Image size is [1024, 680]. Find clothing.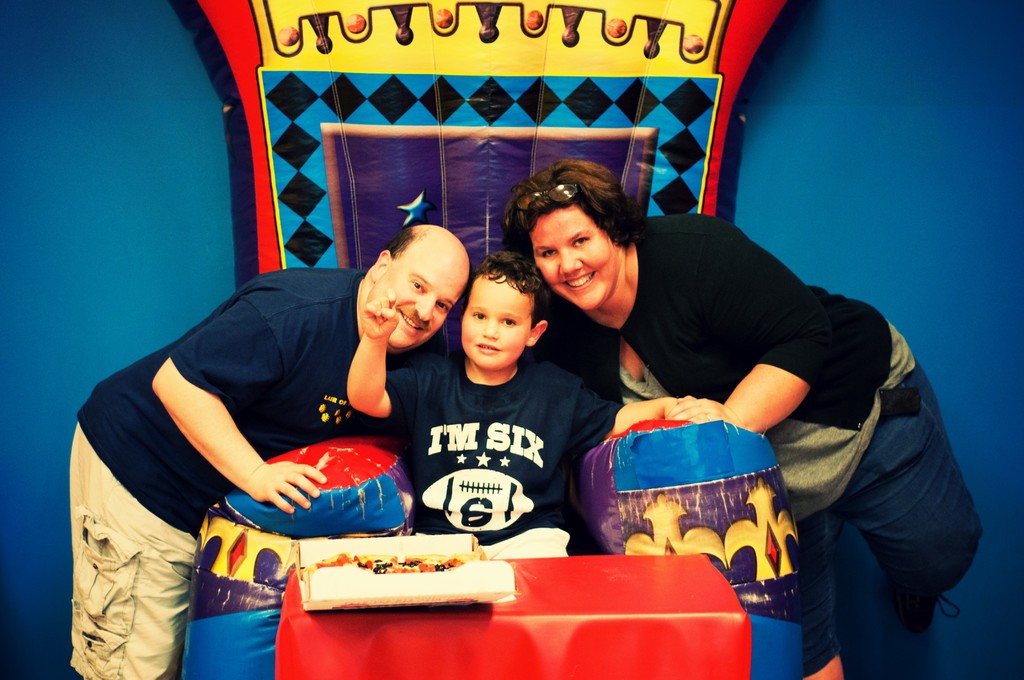
box=[102, 252, 429, 640].
